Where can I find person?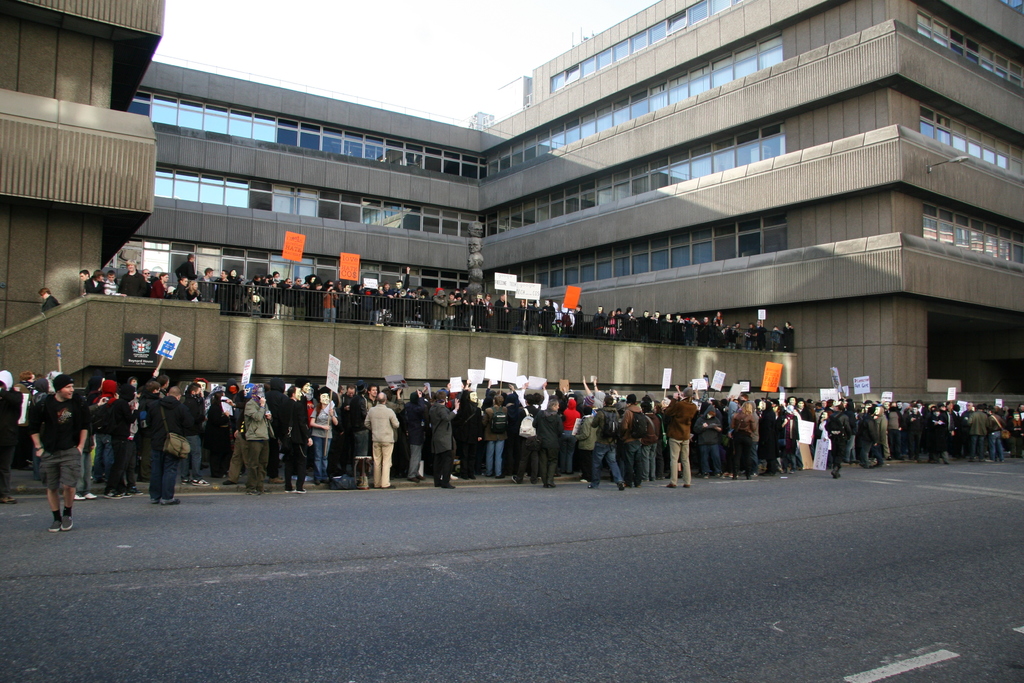
You can find it at (left=37, top=284, right=58, bottom=309).
